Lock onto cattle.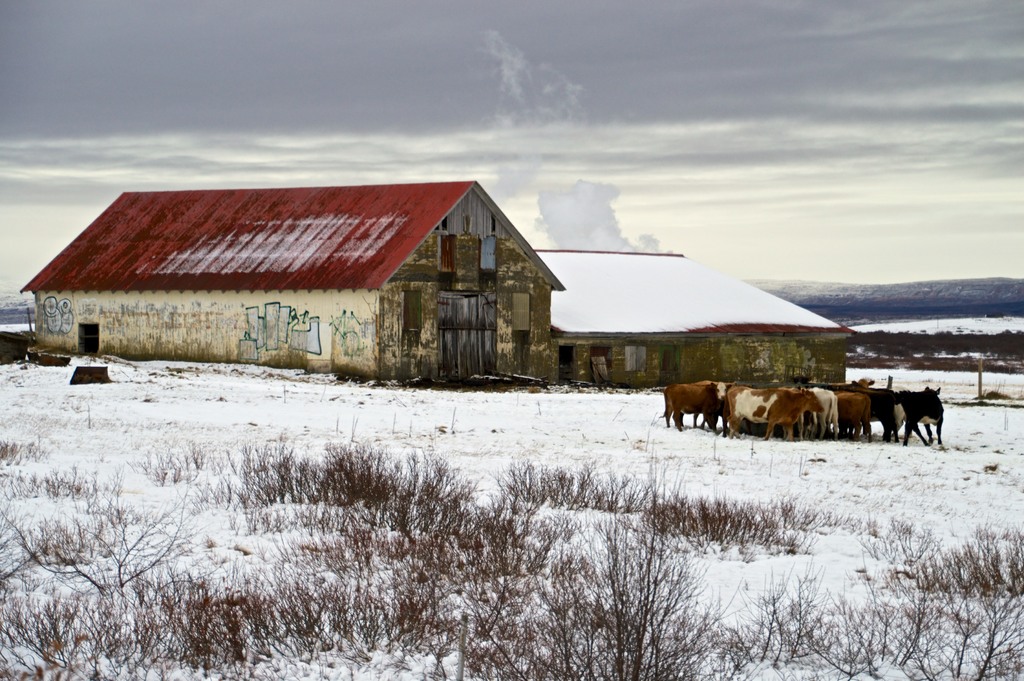
Locked: select_region(808, 385, 840, 442).
